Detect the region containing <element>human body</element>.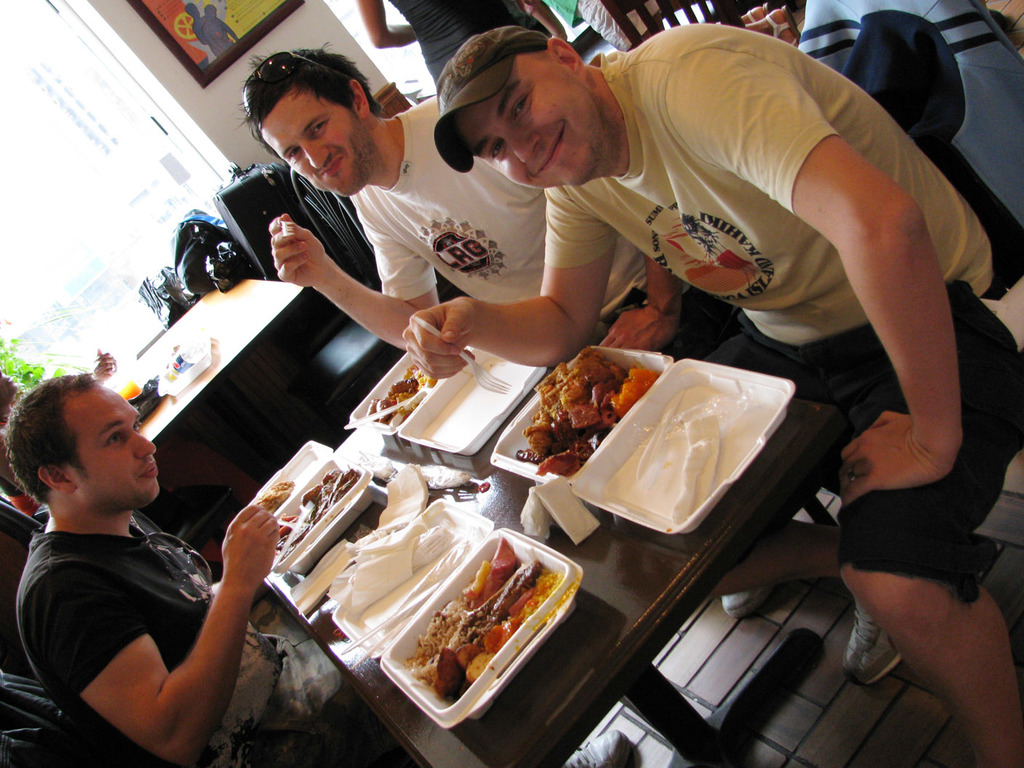
[402, 21, 1023, 765].
